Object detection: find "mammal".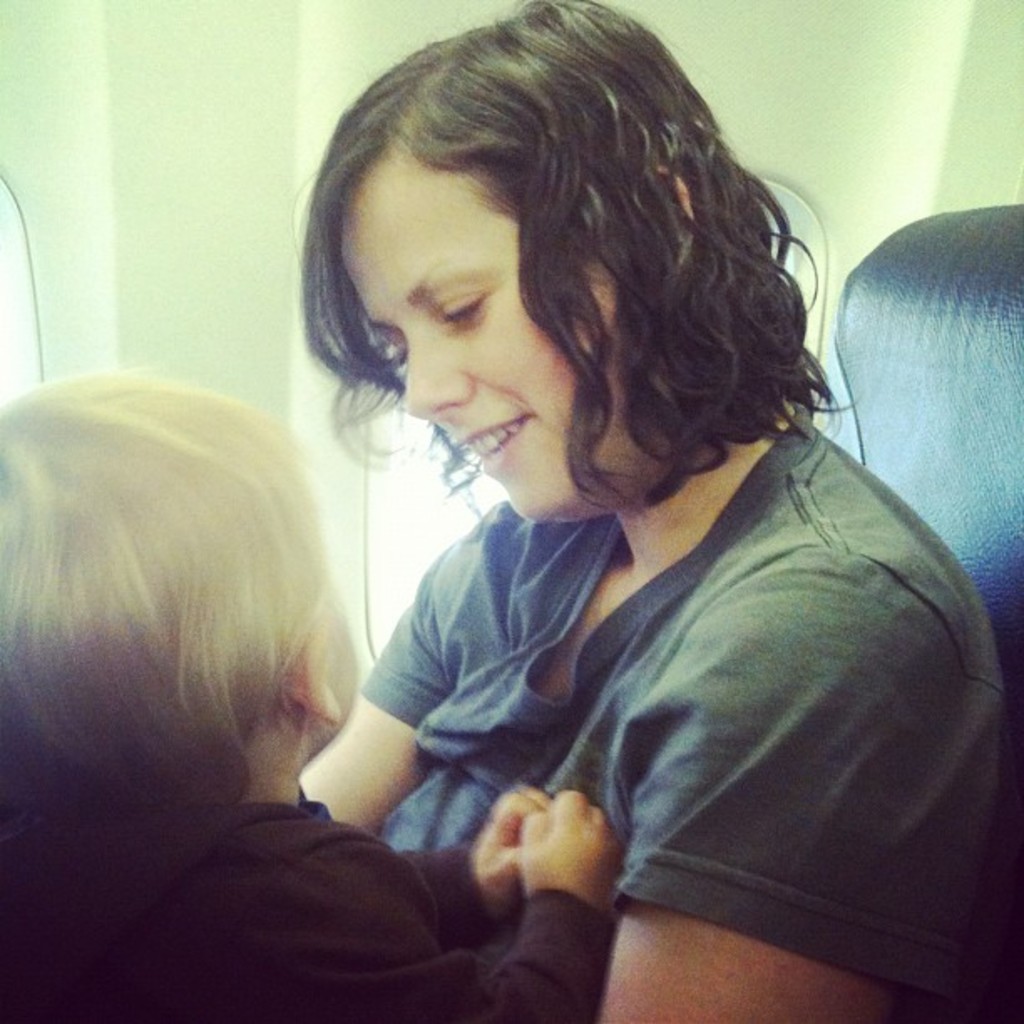
region(0, 365, 629, 1022).
